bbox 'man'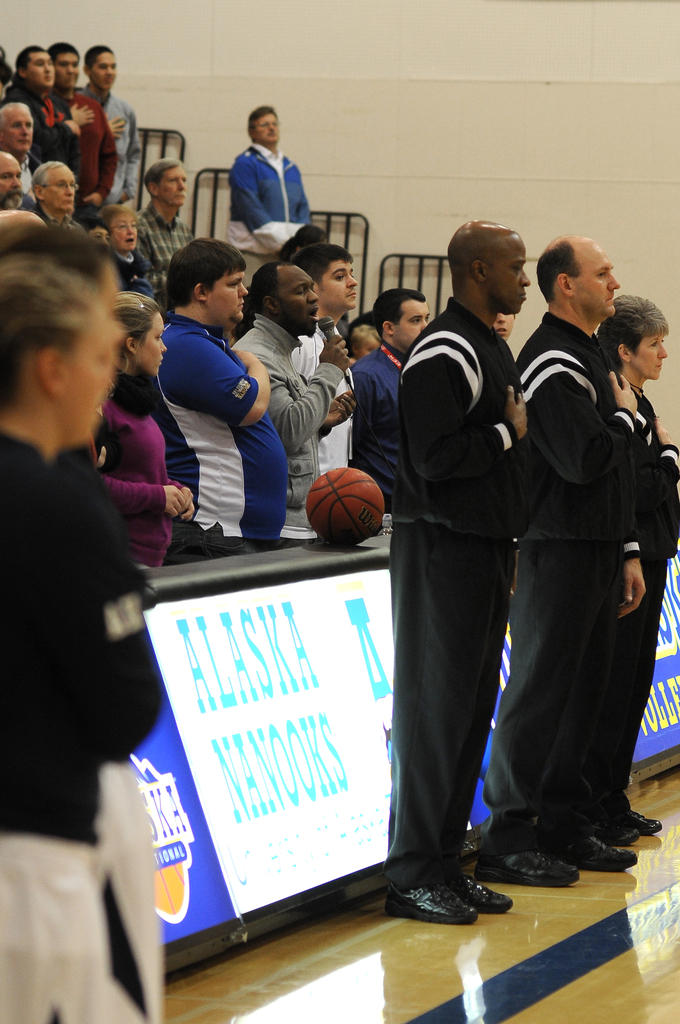
rect(382, 218, 529, 925)
